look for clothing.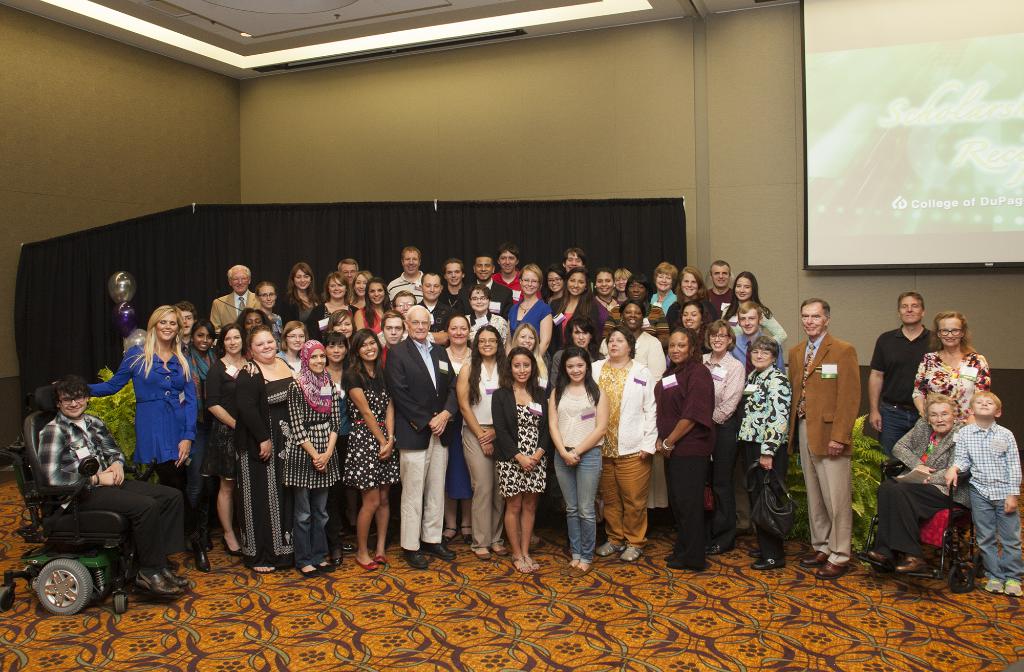
Found: pyautogui.locateOnScreen(209, 287, 264, 337).
